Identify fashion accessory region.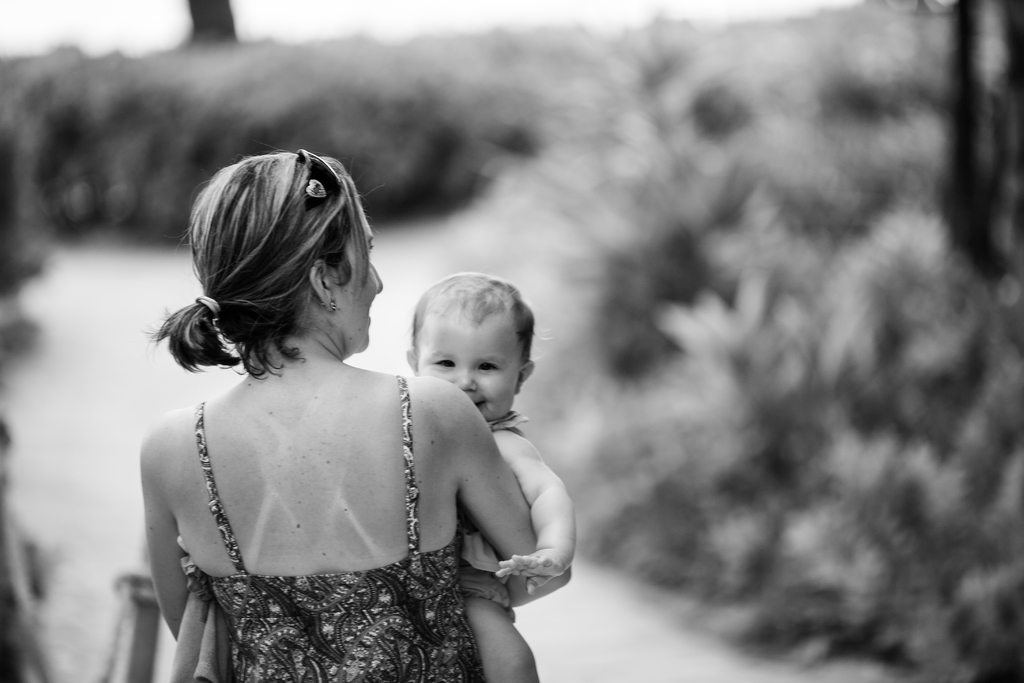
Region: BBox(195, 294, 225, 315).
